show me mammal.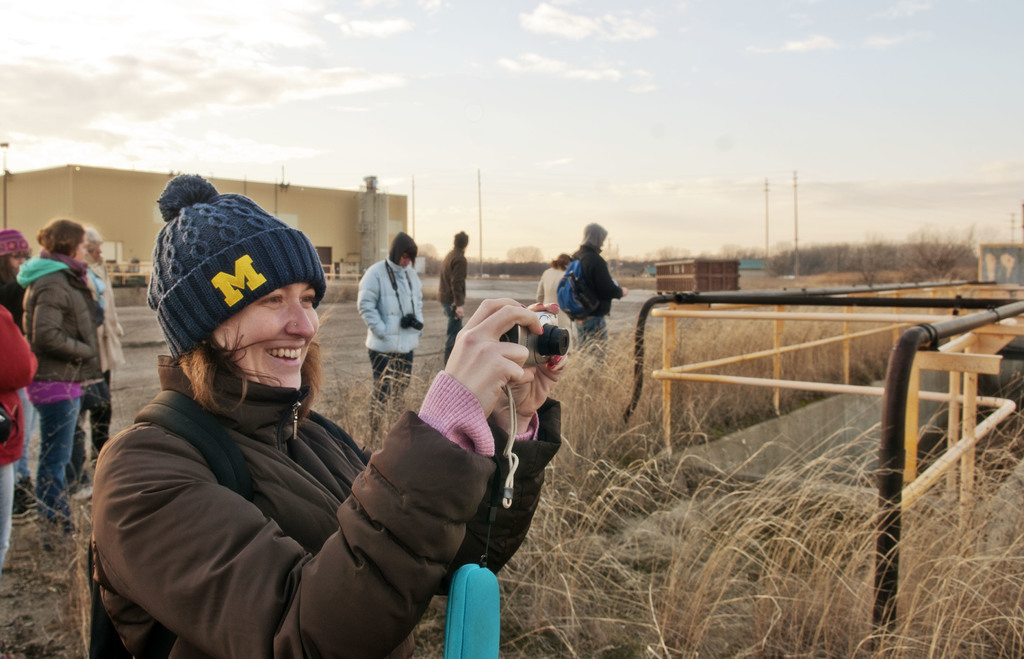
mammal is here: BBox(533, 254, 573, 350).
